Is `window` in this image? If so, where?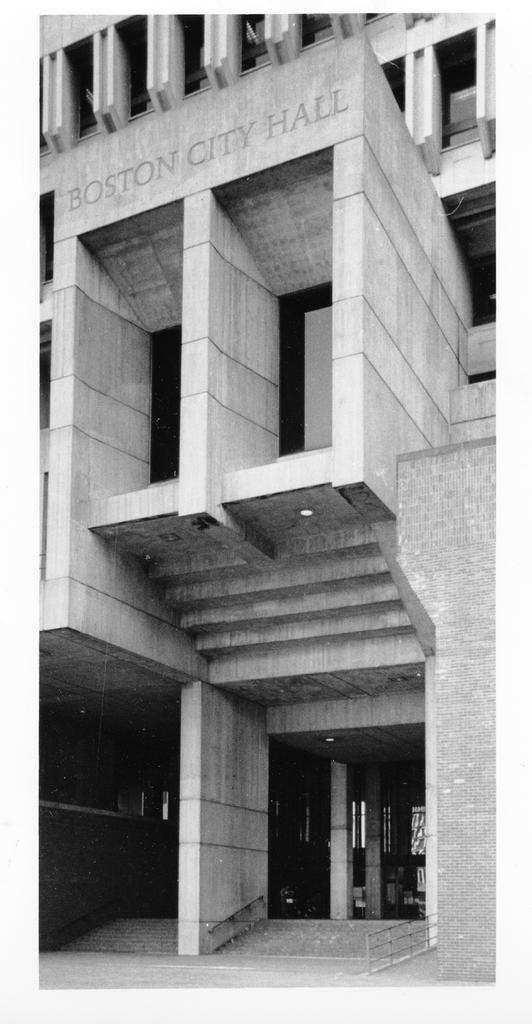
Yes, at <bbox>258, 271, 335, 456</bbox>.
